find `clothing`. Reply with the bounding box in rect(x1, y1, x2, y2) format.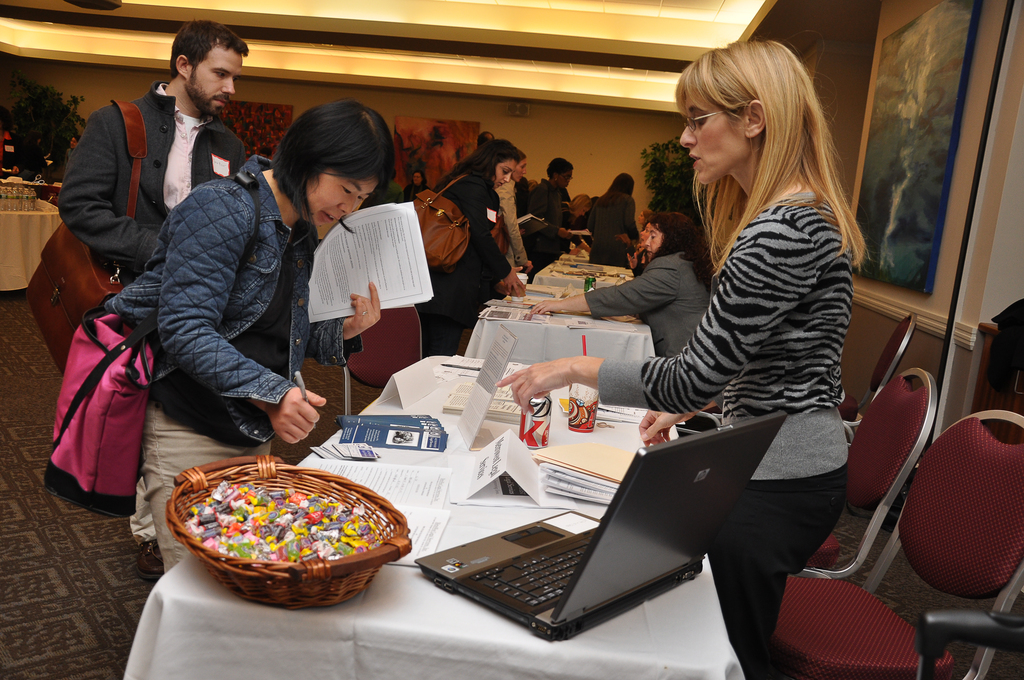
rect(512, 177, 579, 270).
